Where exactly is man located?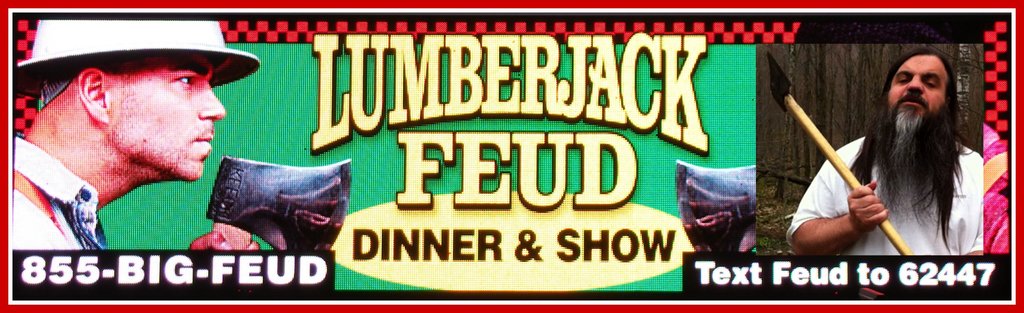
Its bounding box is 12:17:265:262.
